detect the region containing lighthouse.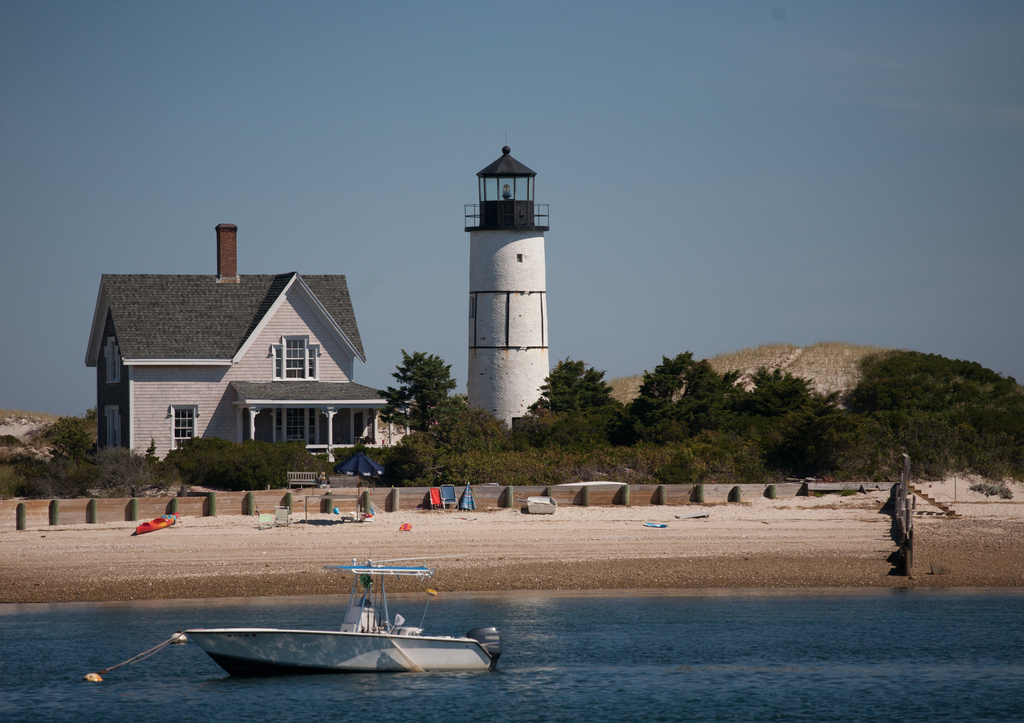
box=[465, 135, 550, 432].
